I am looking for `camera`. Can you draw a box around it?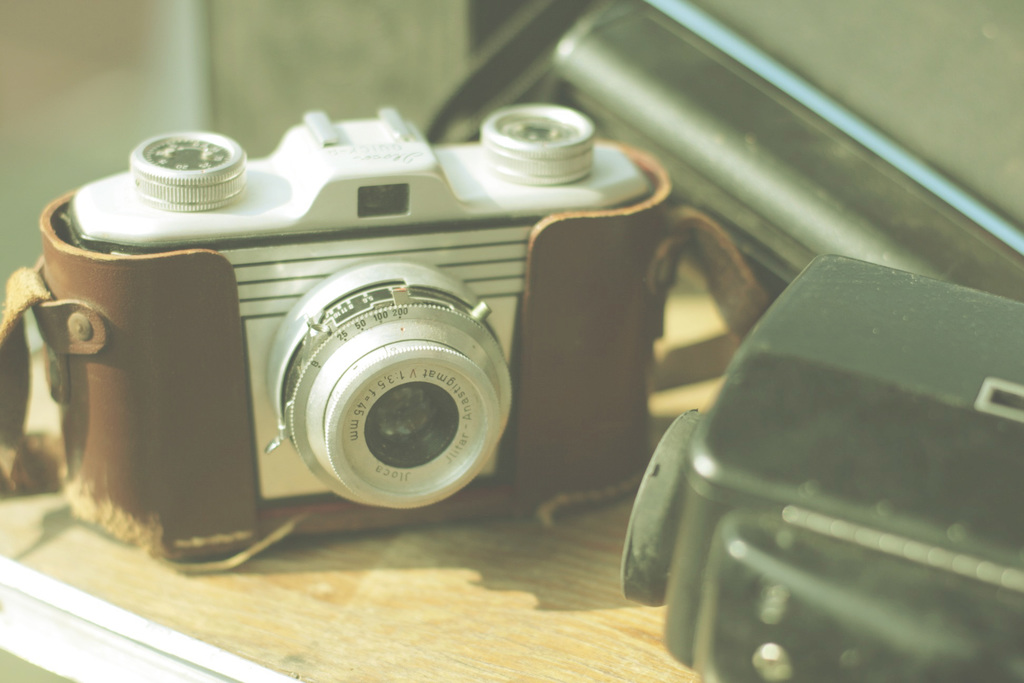
Sure, the bounding box is bbox=(20, 145, 566, 569).
